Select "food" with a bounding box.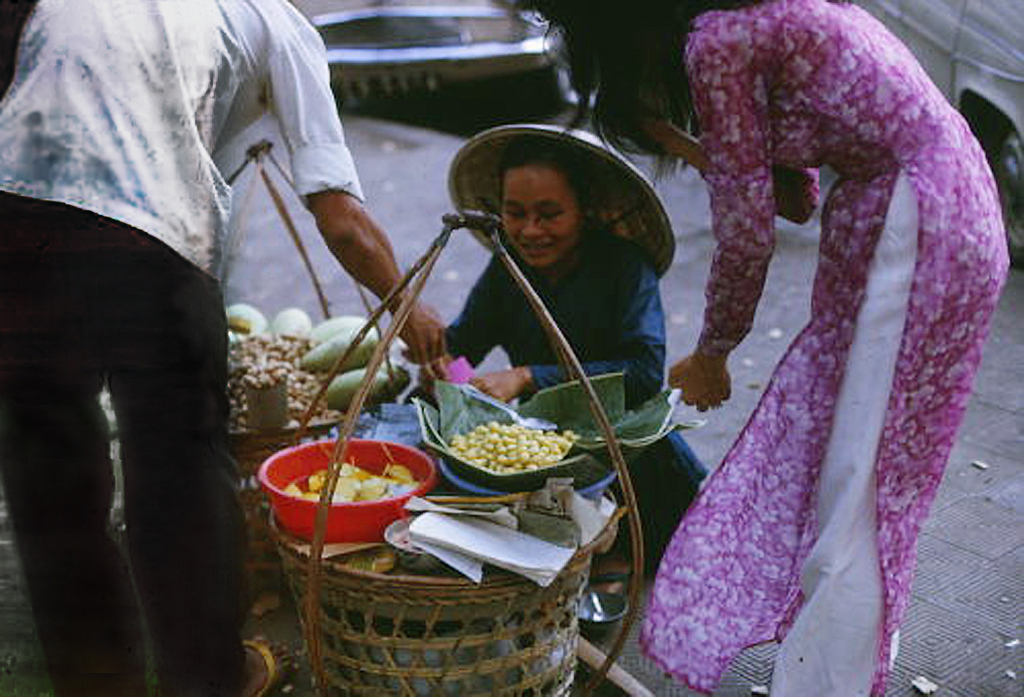
BBox(285, 461, 412, 501).
